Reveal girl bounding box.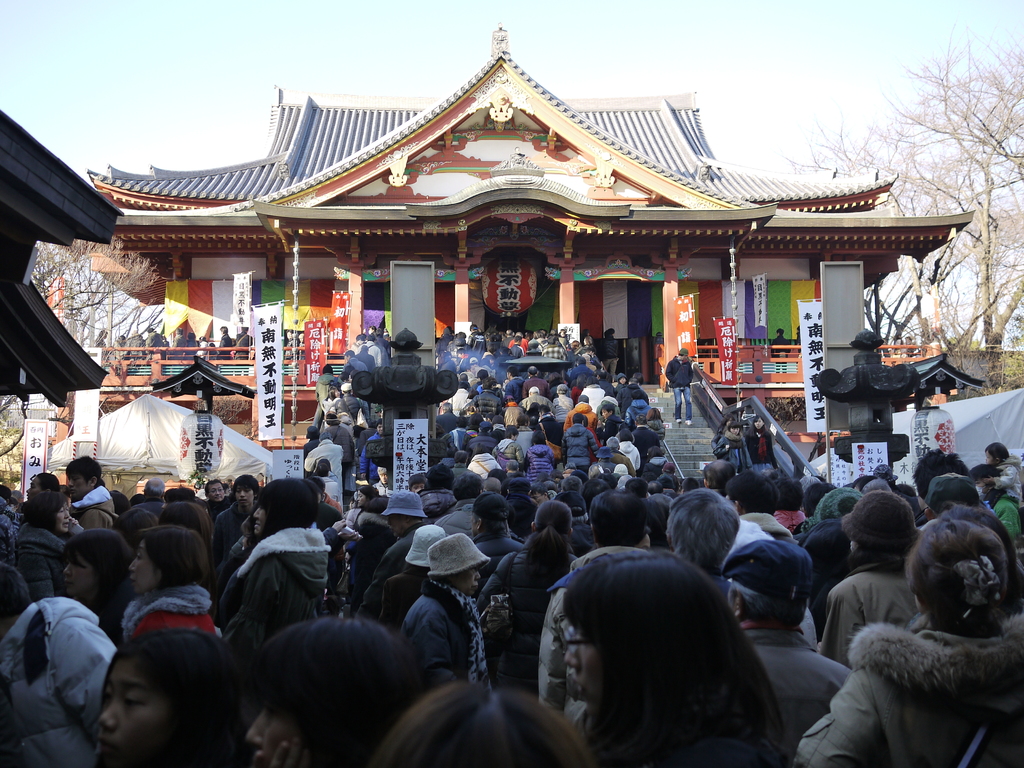
Revealed: detection(747, 412, 776, 475).
